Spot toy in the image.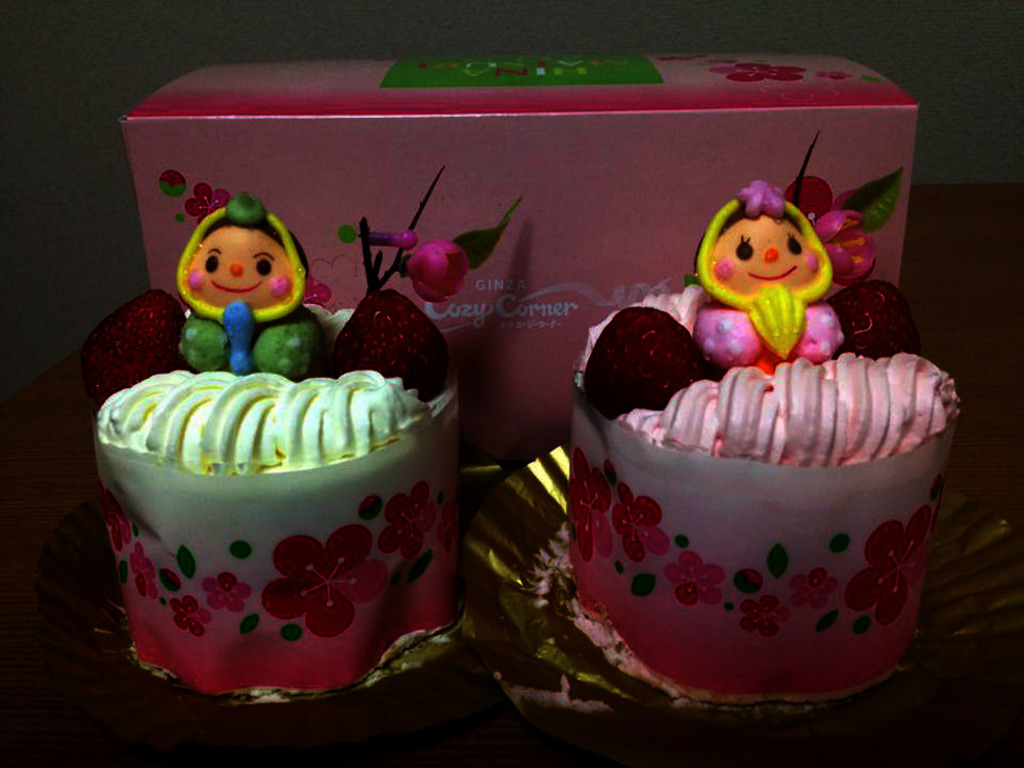
toy found at detection(168, 188, 317, 329).
